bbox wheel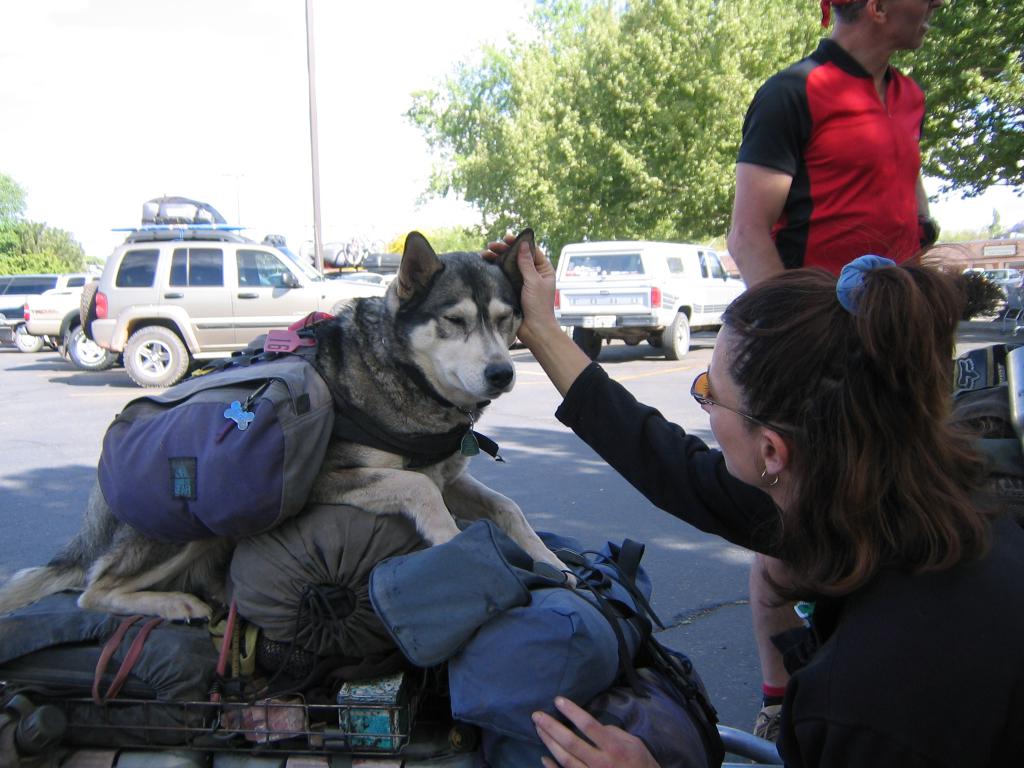
BBox(13, 325, 44, 353)
